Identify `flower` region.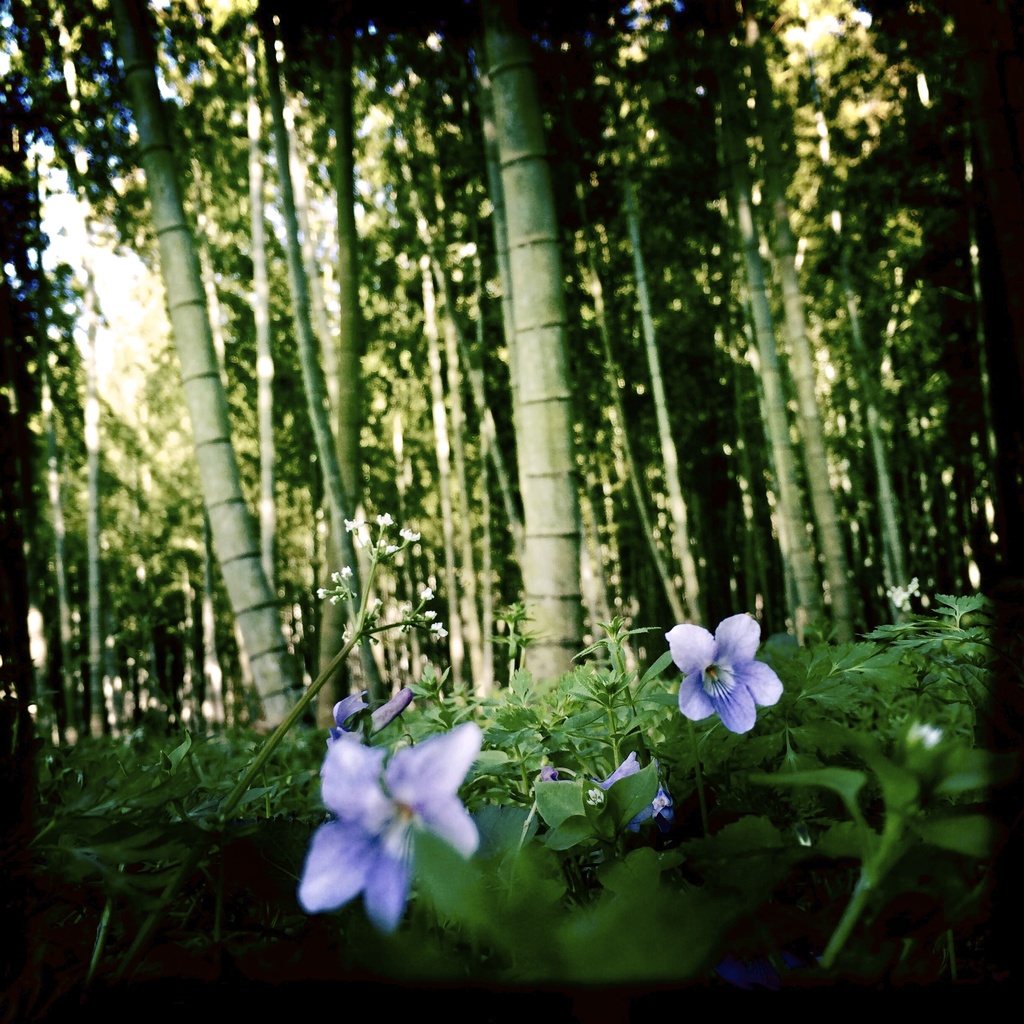
Region: bbox(298, 721, 488, 940).
